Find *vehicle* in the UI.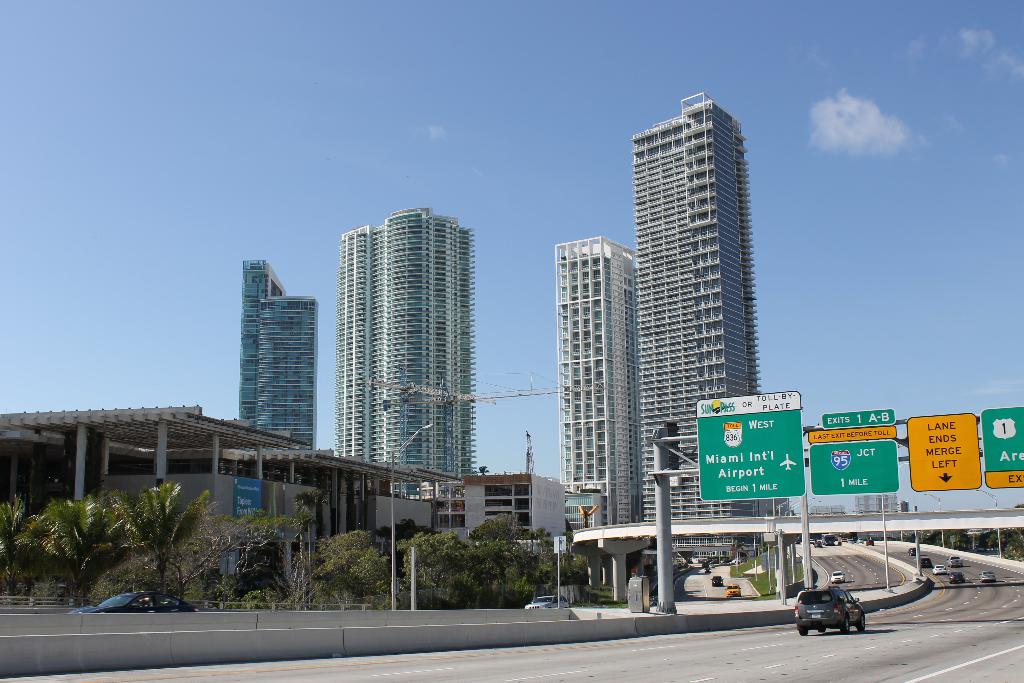
UI element at BBox(909, 547, 916, 555).
